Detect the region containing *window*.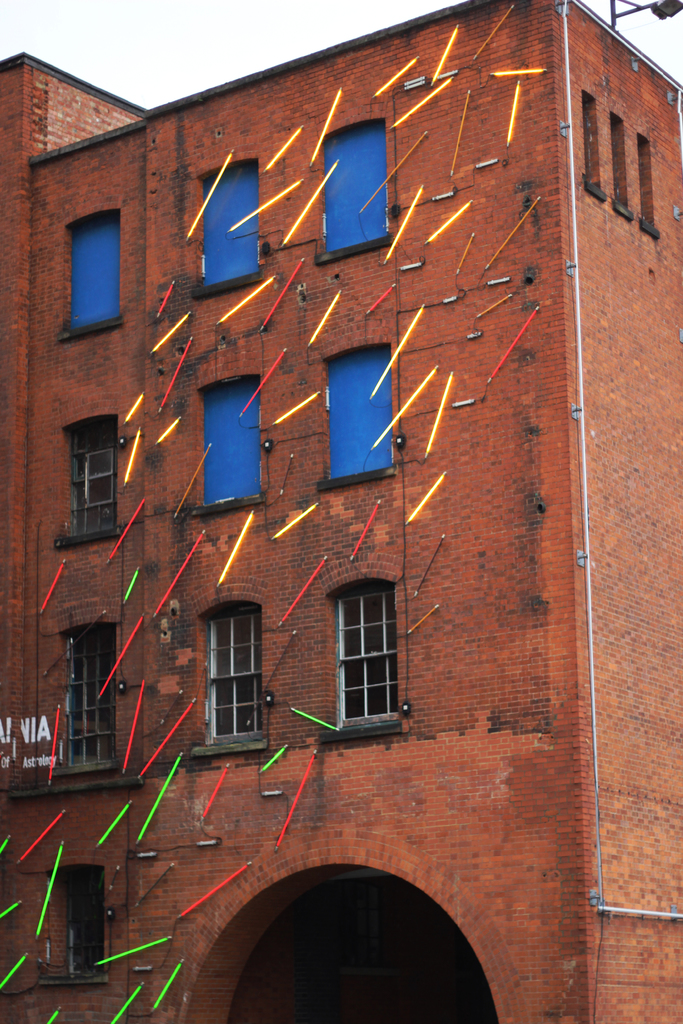
x1=318 y1=118 x2=397 y2=273.
